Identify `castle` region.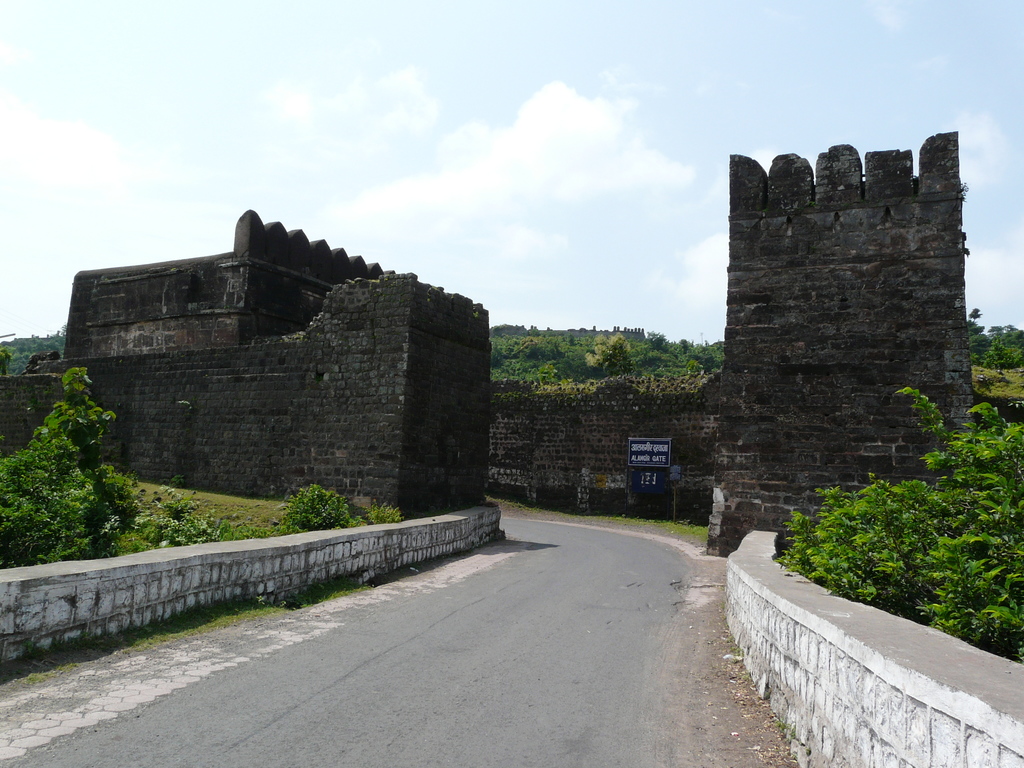
Region: <box>0,120,1023,558</box>.
